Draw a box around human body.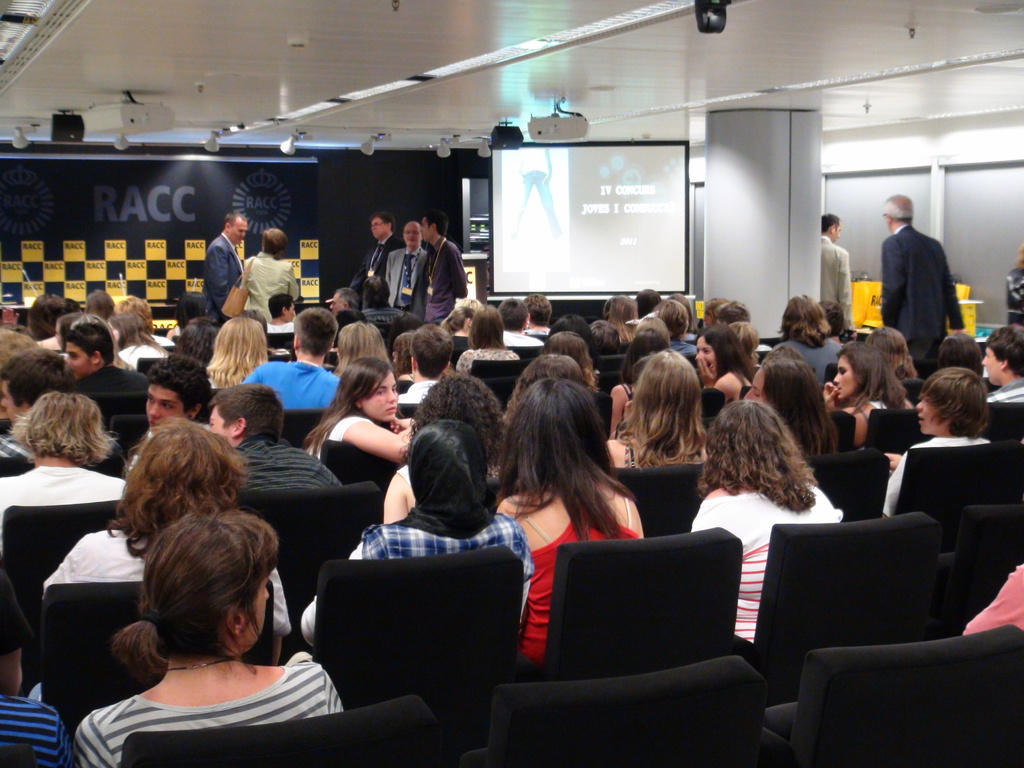
{"left": 239, "top": 359, "right": 344, "bottom": 409}.
